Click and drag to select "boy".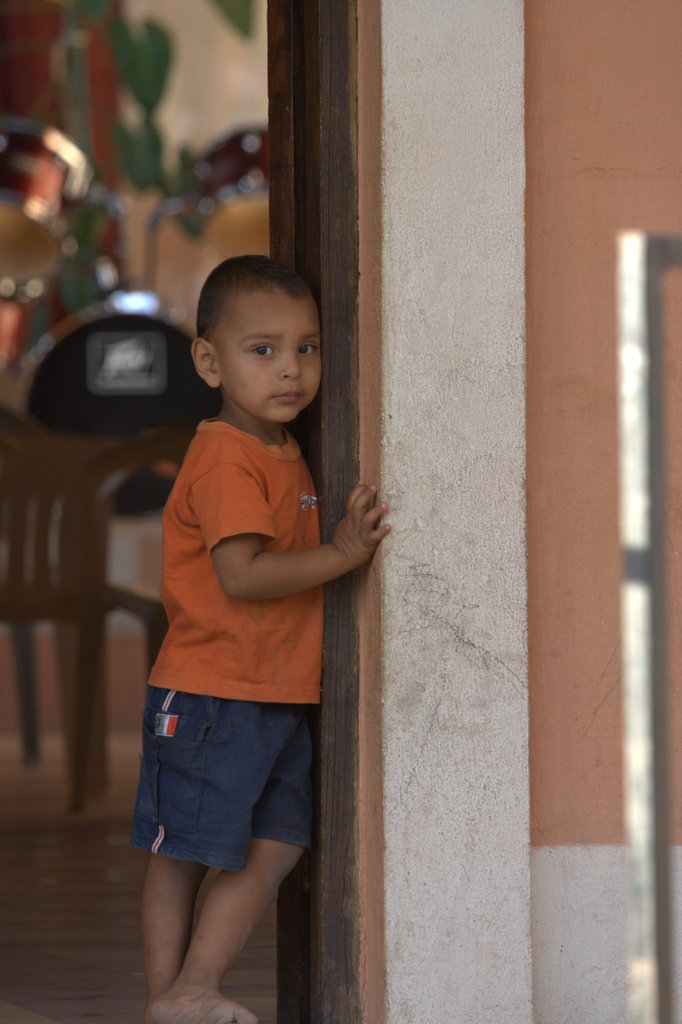
Selection: box=[118, 235, 375, 1023].
